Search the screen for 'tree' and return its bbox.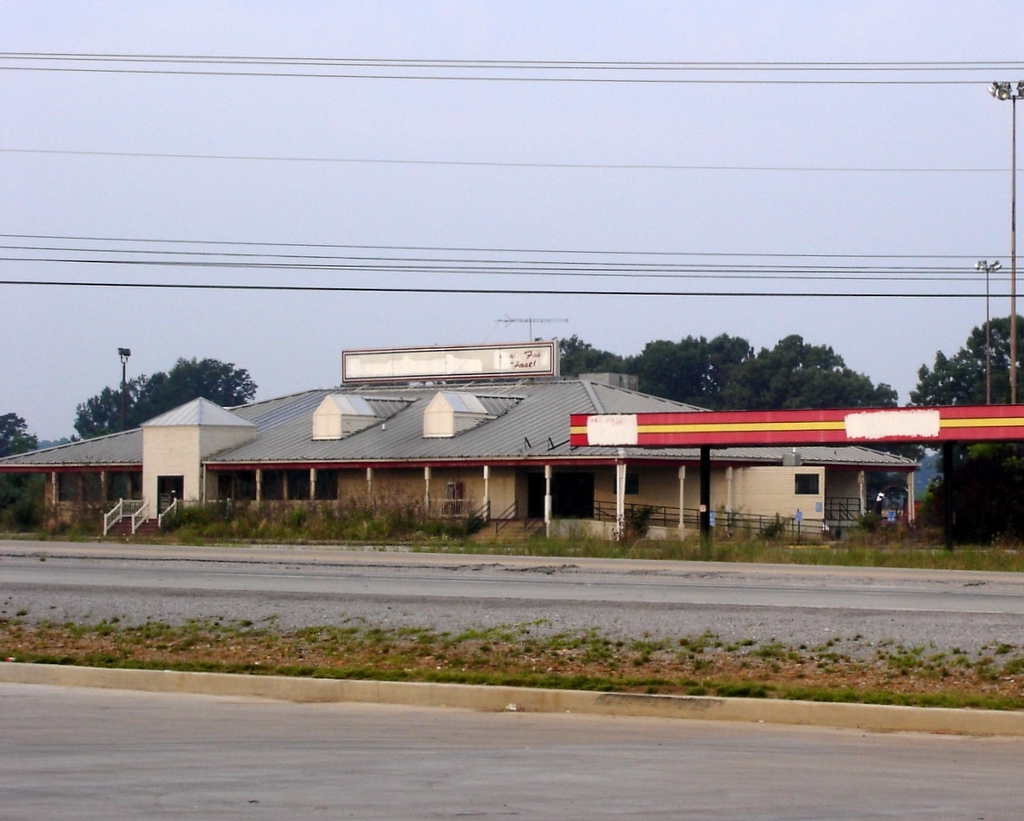
Found: <bbox>76, 377, 152, 431</bbox>.
